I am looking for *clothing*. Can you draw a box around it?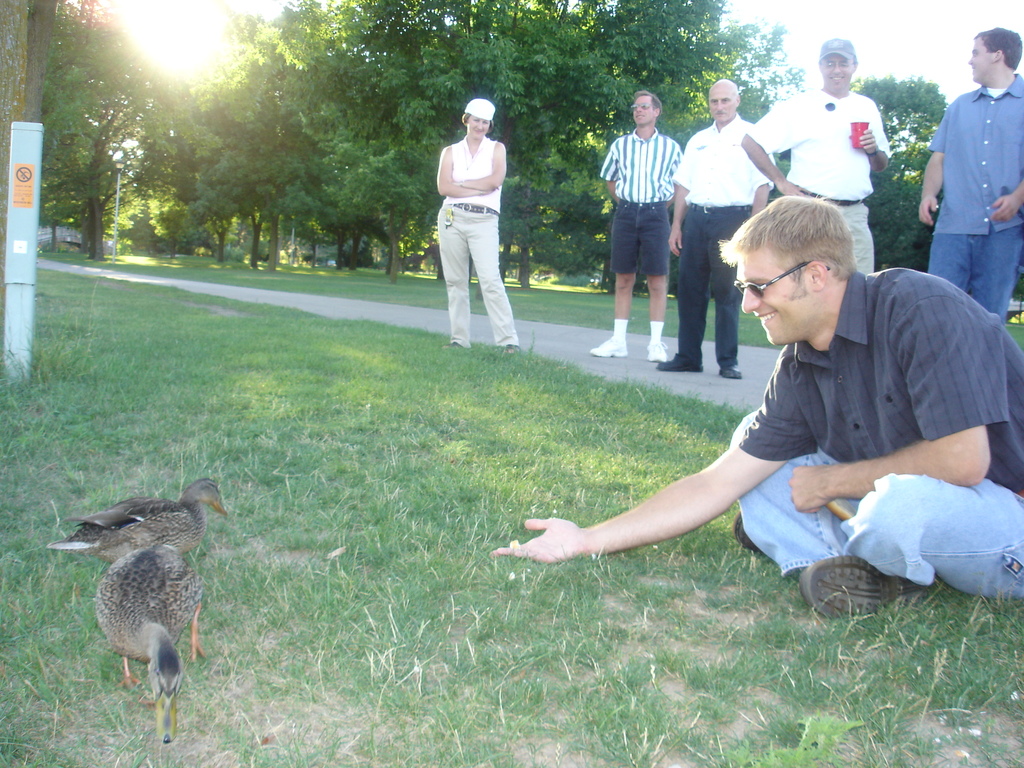
Sure, the bounding box is (x1=732, y1=262, x2=1023, y2=610).
